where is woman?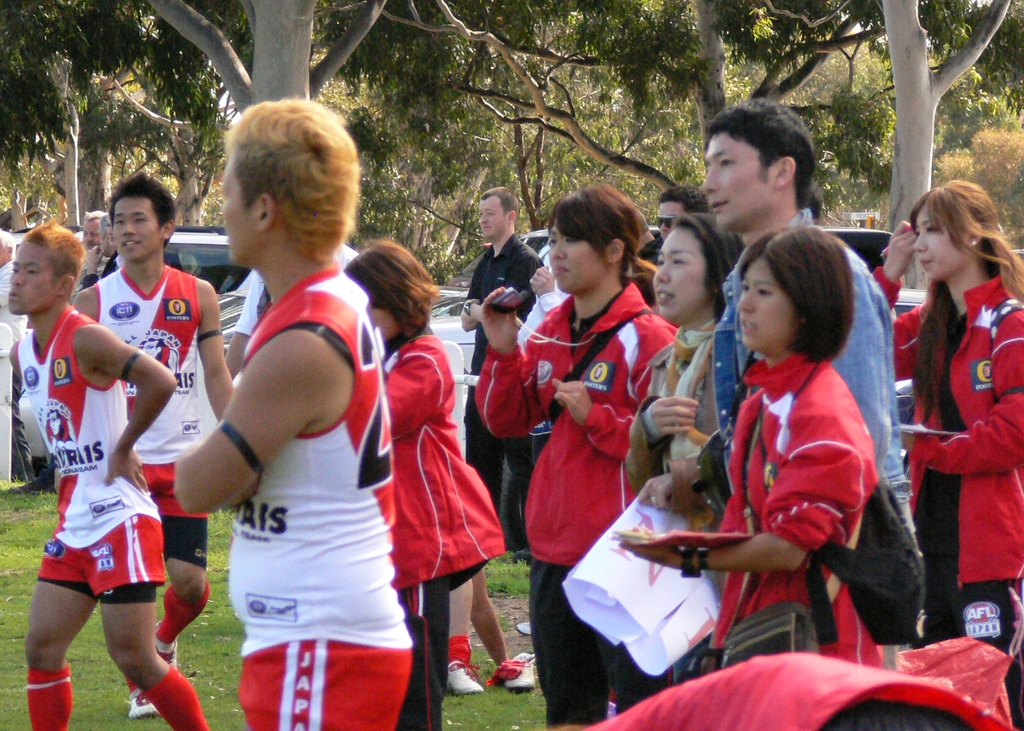
select_region(896, 165, 1020, 624).
